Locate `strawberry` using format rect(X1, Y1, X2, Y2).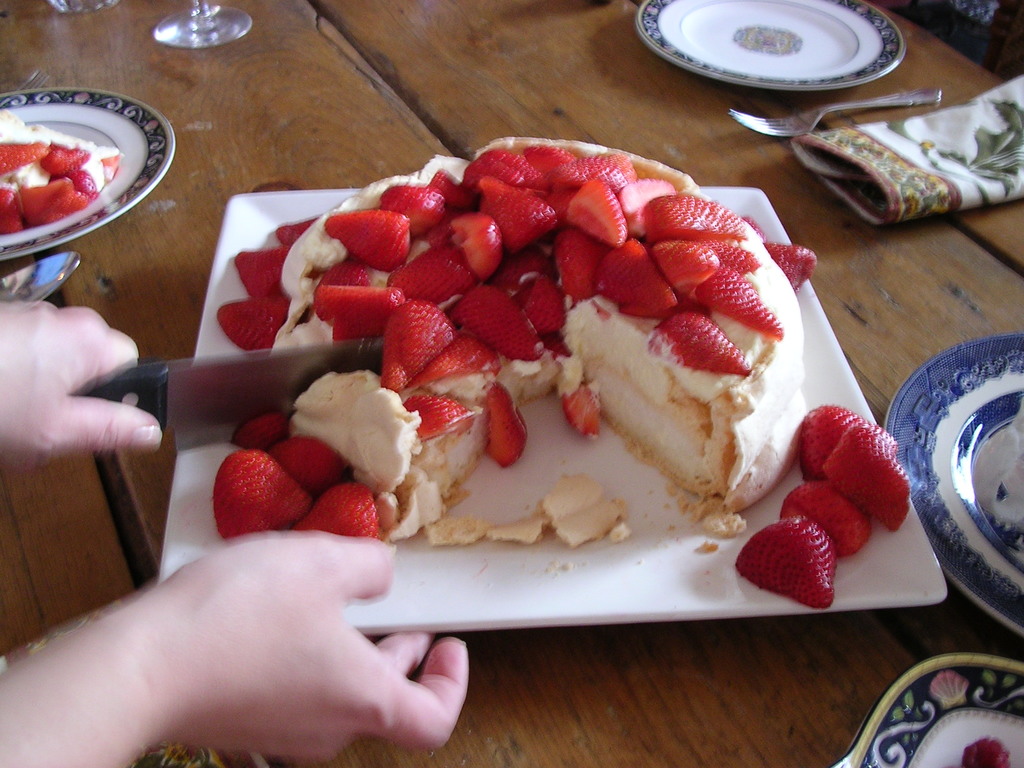
rect(232, 243, 285, 301).
